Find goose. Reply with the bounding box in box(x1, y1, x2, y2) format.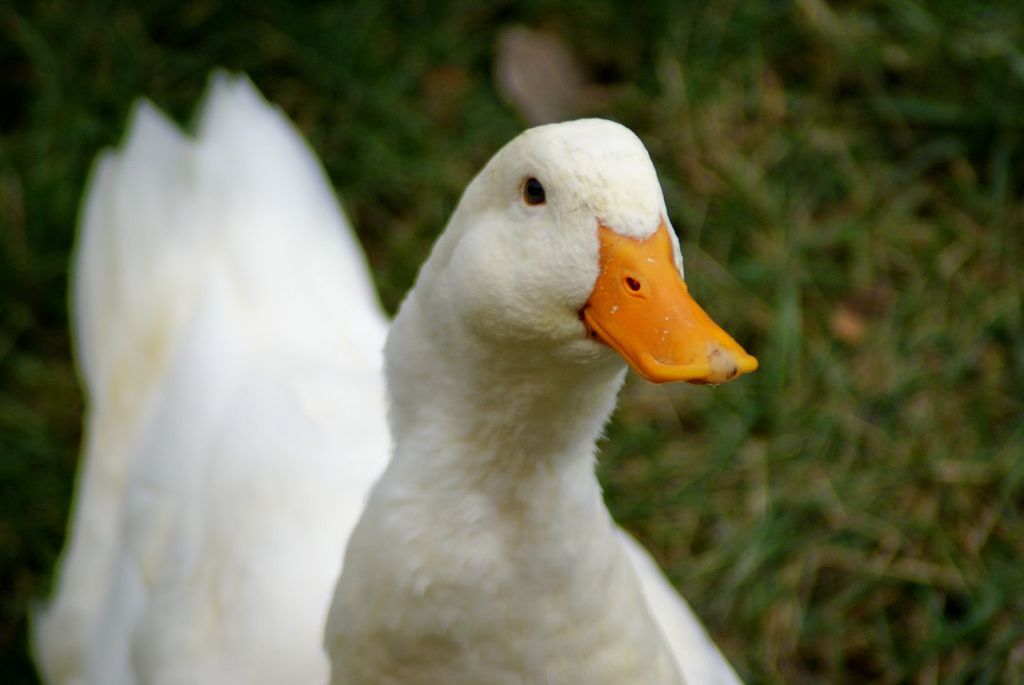
box(30, 85, 758, 684).
